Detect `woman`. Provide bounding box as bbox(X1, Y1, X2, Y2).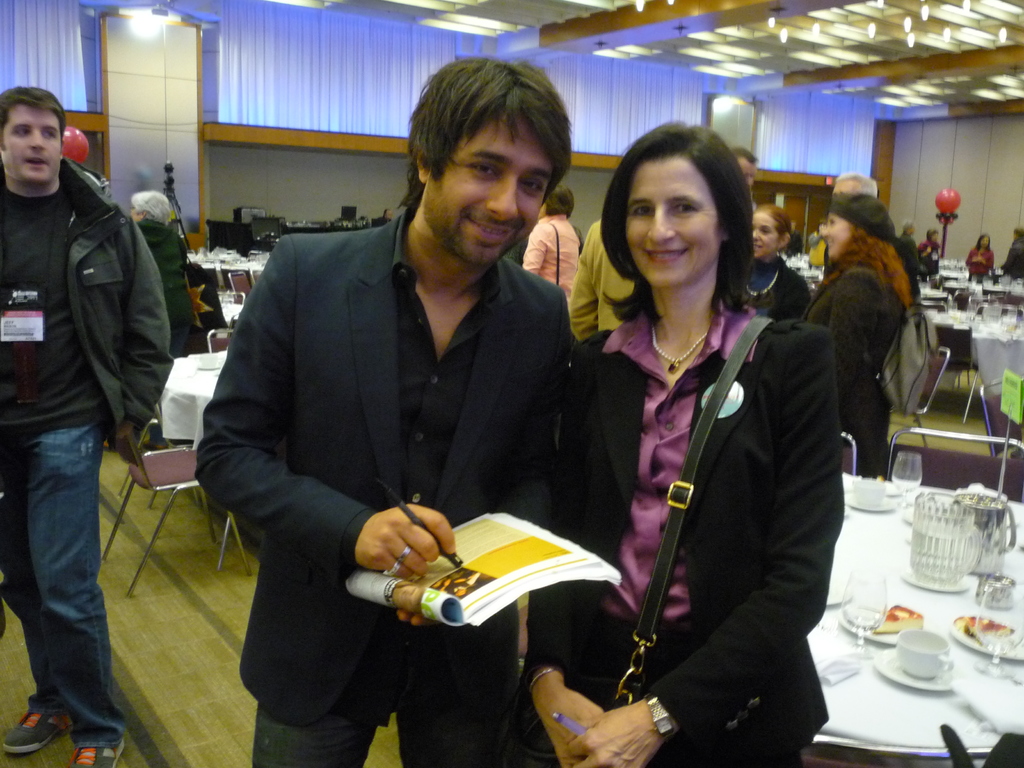
bbox(799, 193, 912, 478).
